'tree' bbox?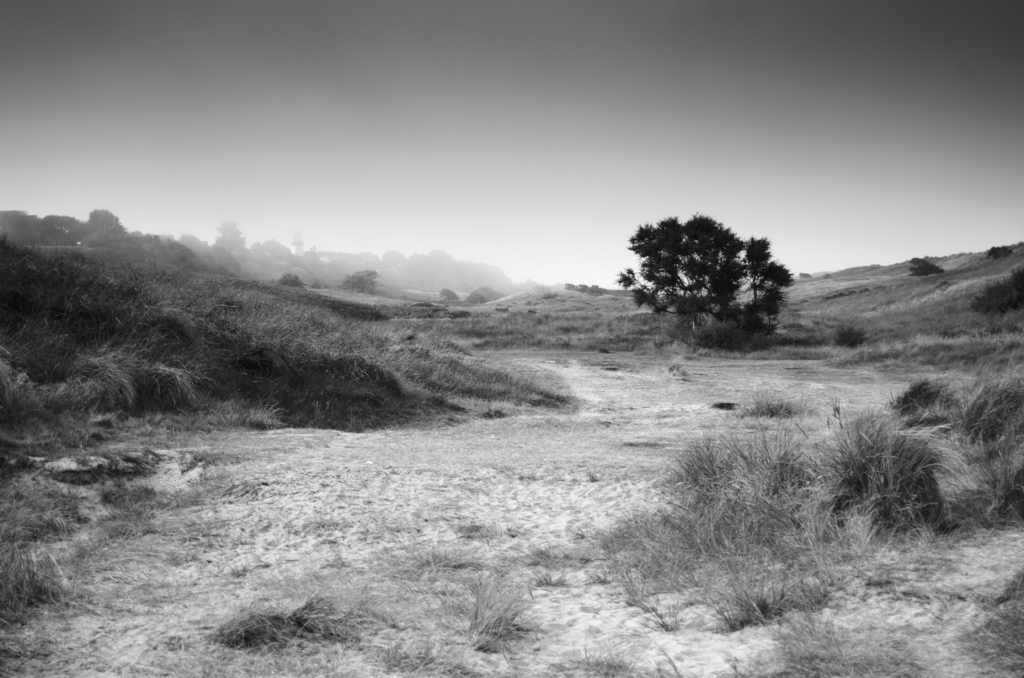
crop(616, 200, 788, 351)
